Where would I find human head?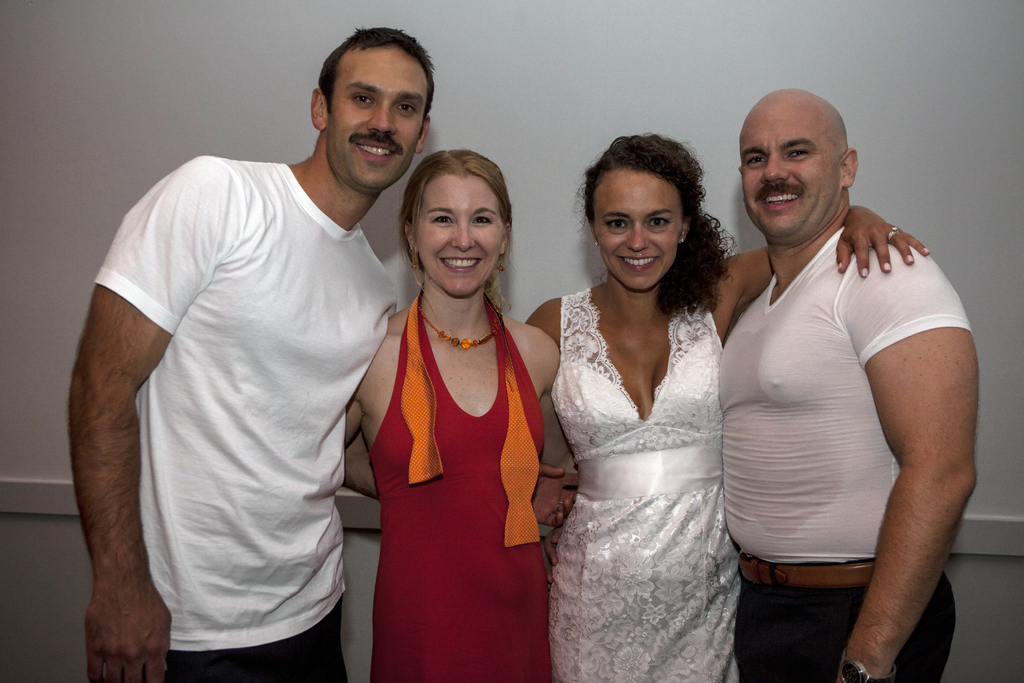
At 572, 122, 719, 298.
